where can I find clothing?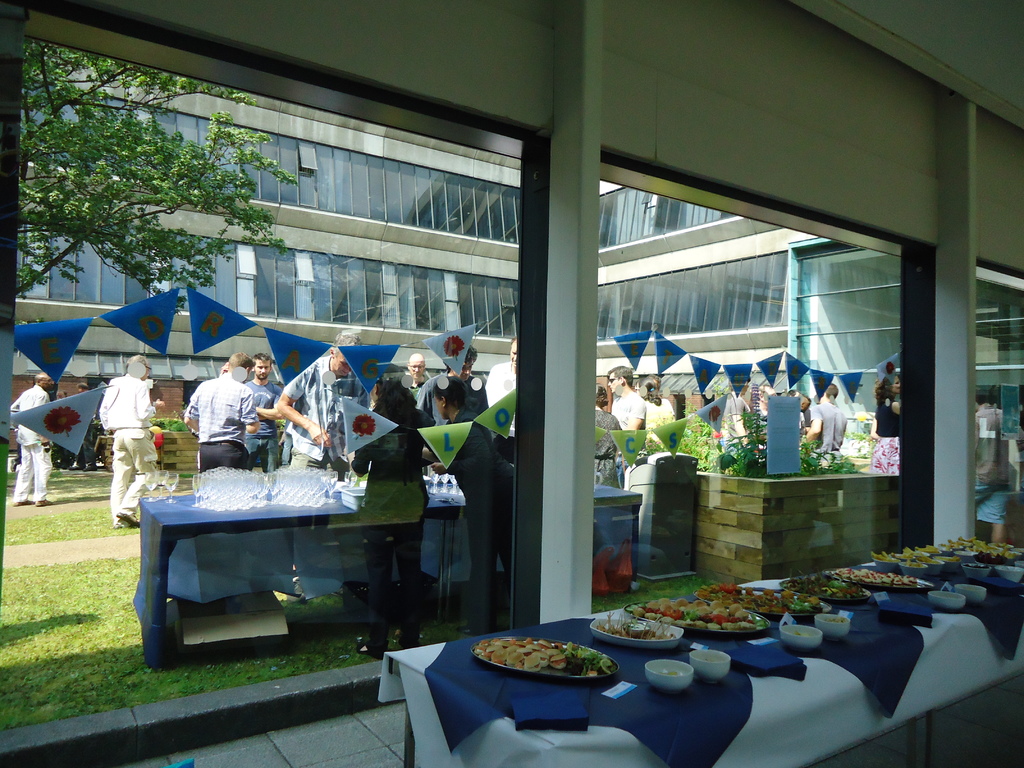
You can find it at 809 403 851 452.
